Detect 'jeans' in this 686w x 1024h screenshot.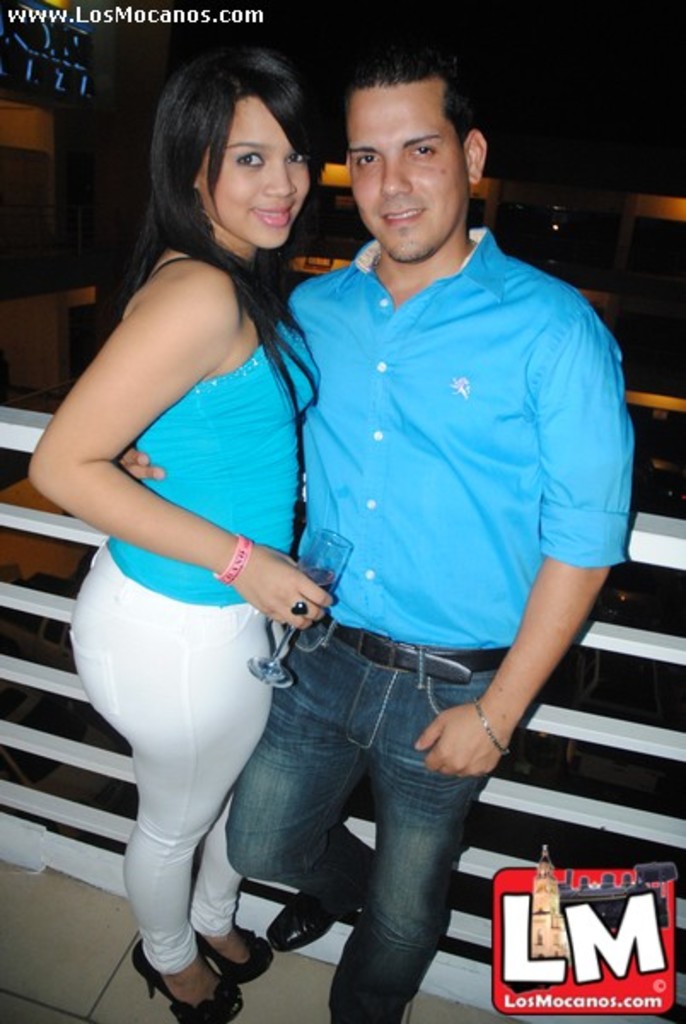
Detection: <box>220,625,543,1022</box>.
